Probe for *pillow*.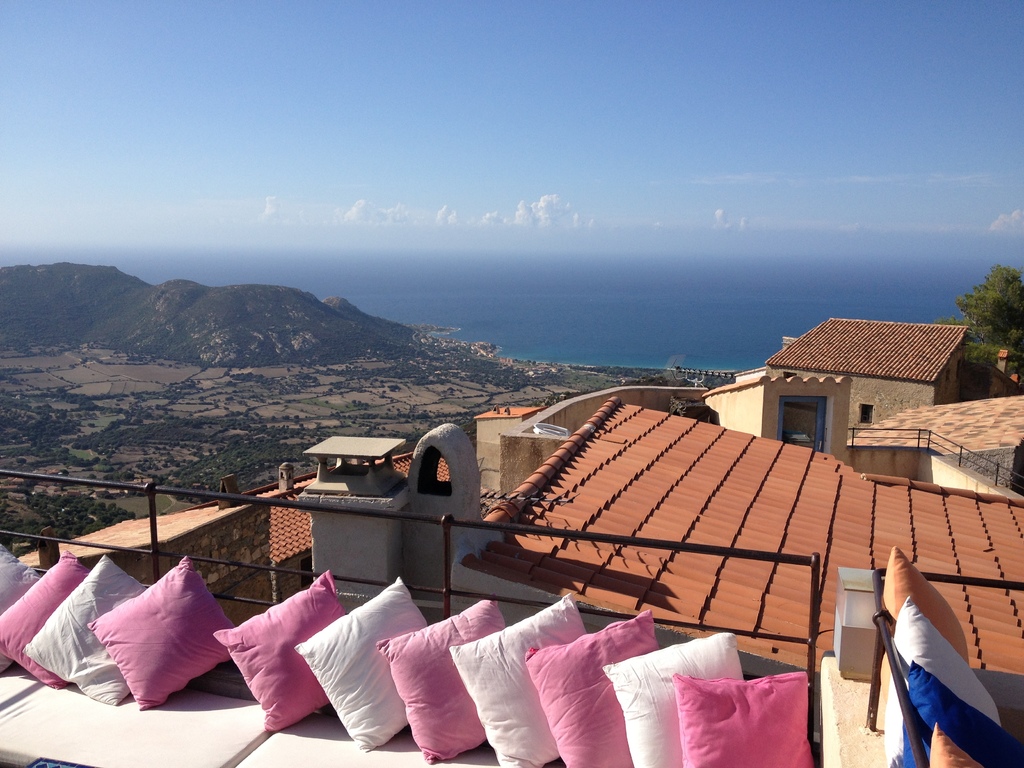
Probe result: x1=29 y1=548 x2=159 y2=708.
